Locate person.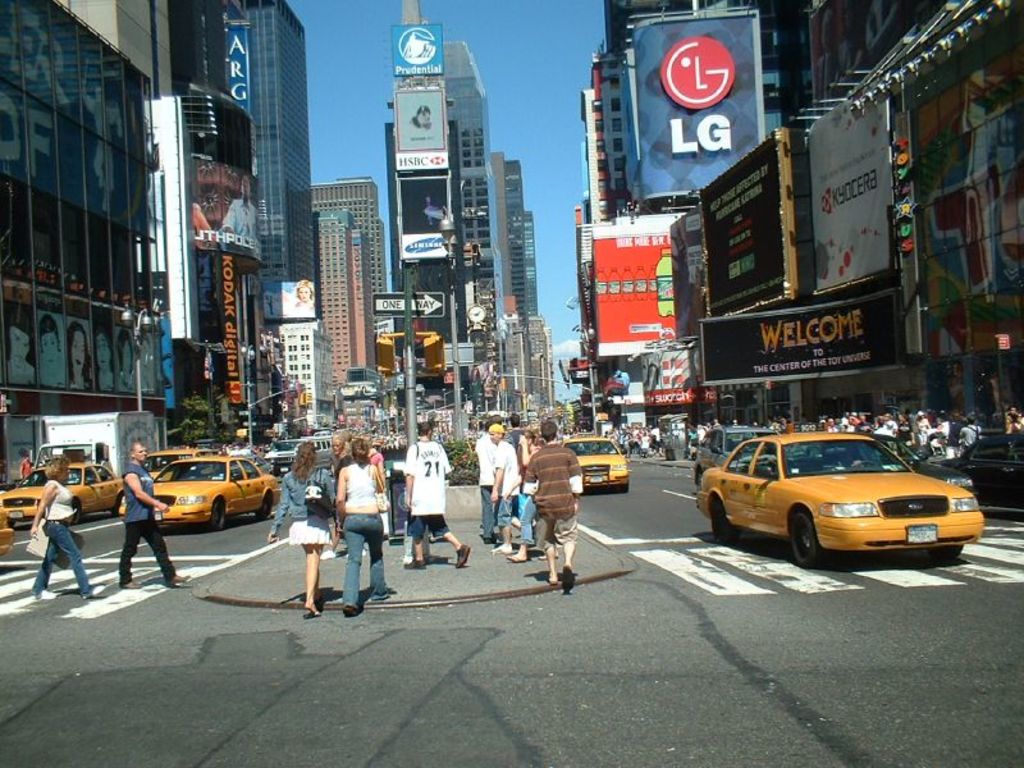
Bounding box: 404/421/471/567.
